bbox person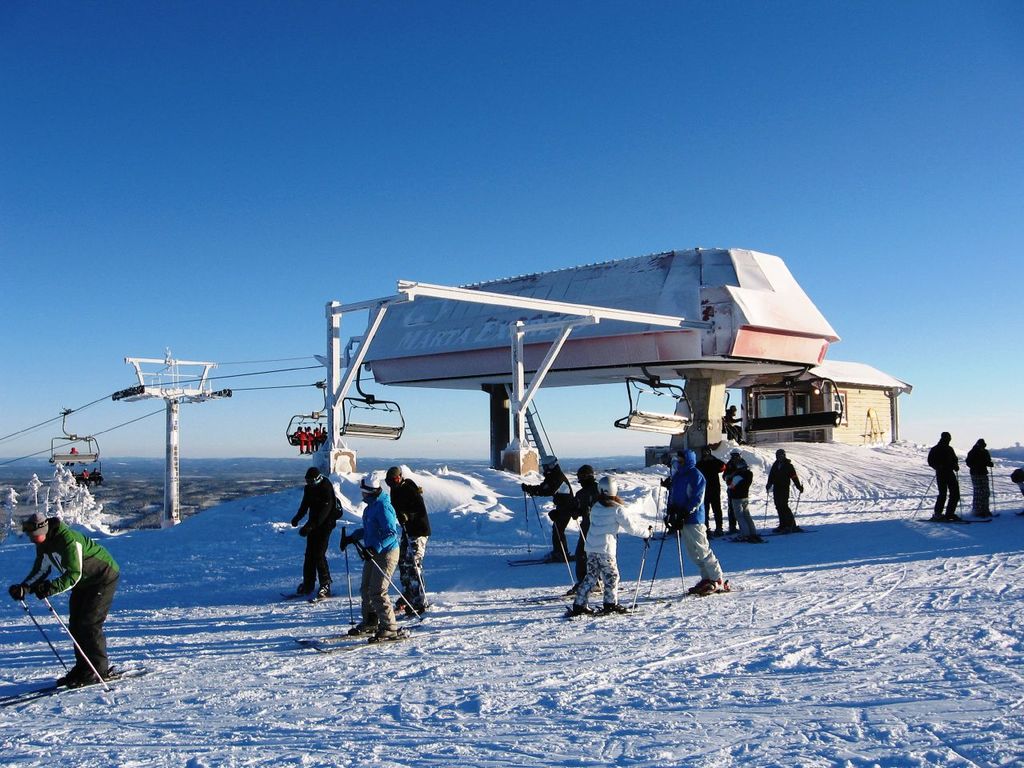
box=[724, 404, 746, 442]
